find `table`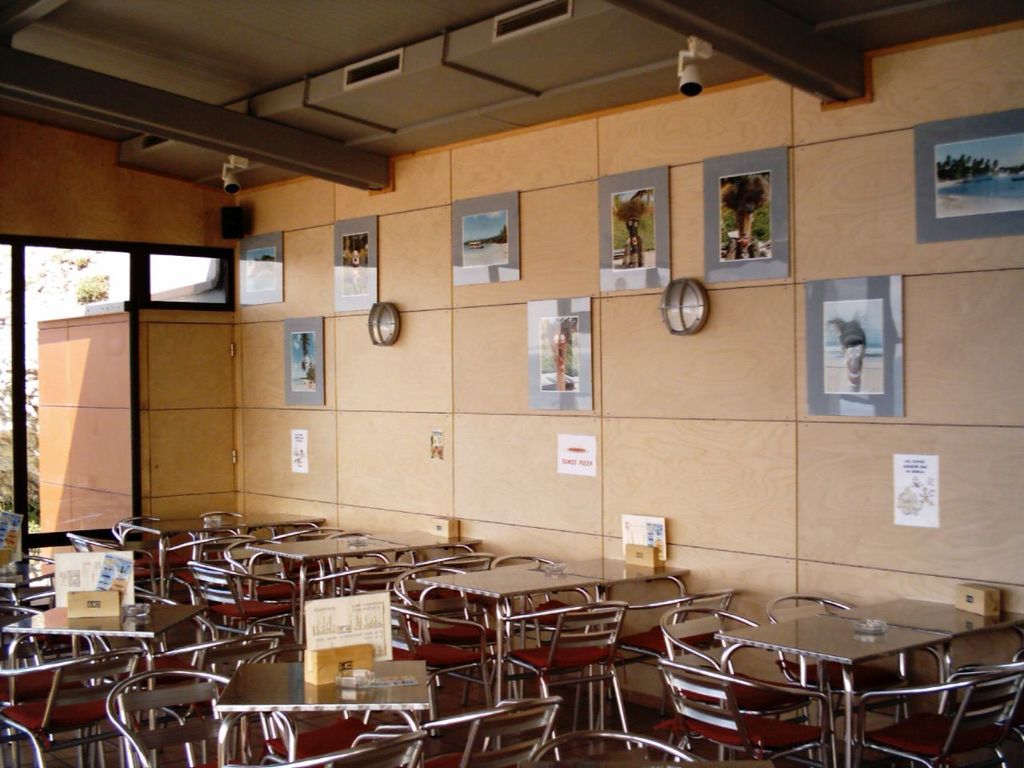
(x1=373, y1=522, x2=490, y2=582)
